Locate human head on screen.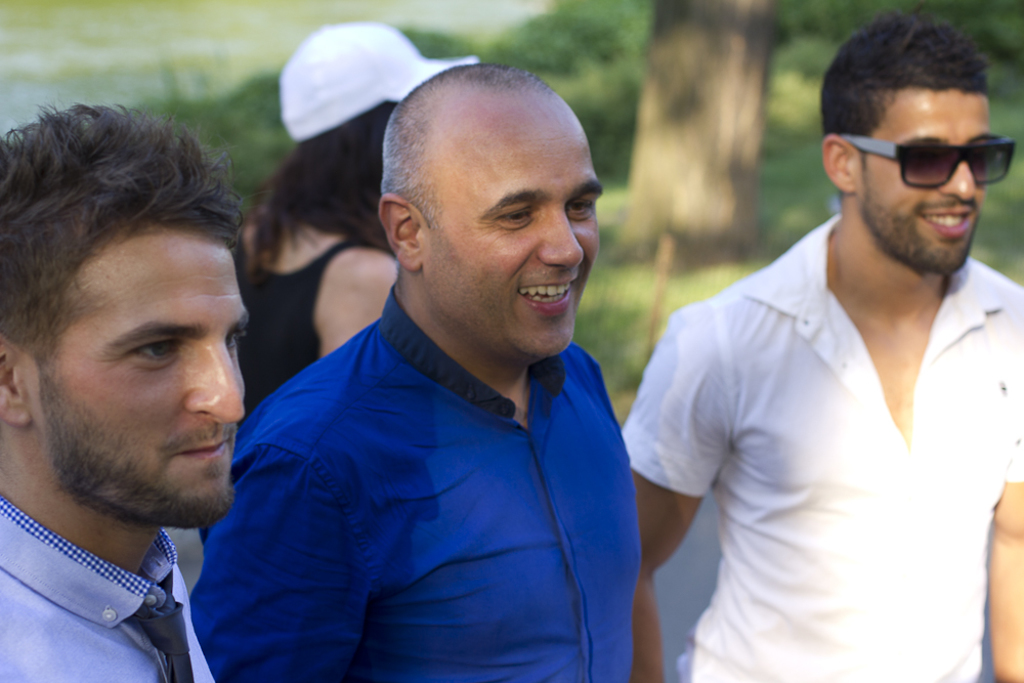
On screen at box(275, 18, 427, 245).
